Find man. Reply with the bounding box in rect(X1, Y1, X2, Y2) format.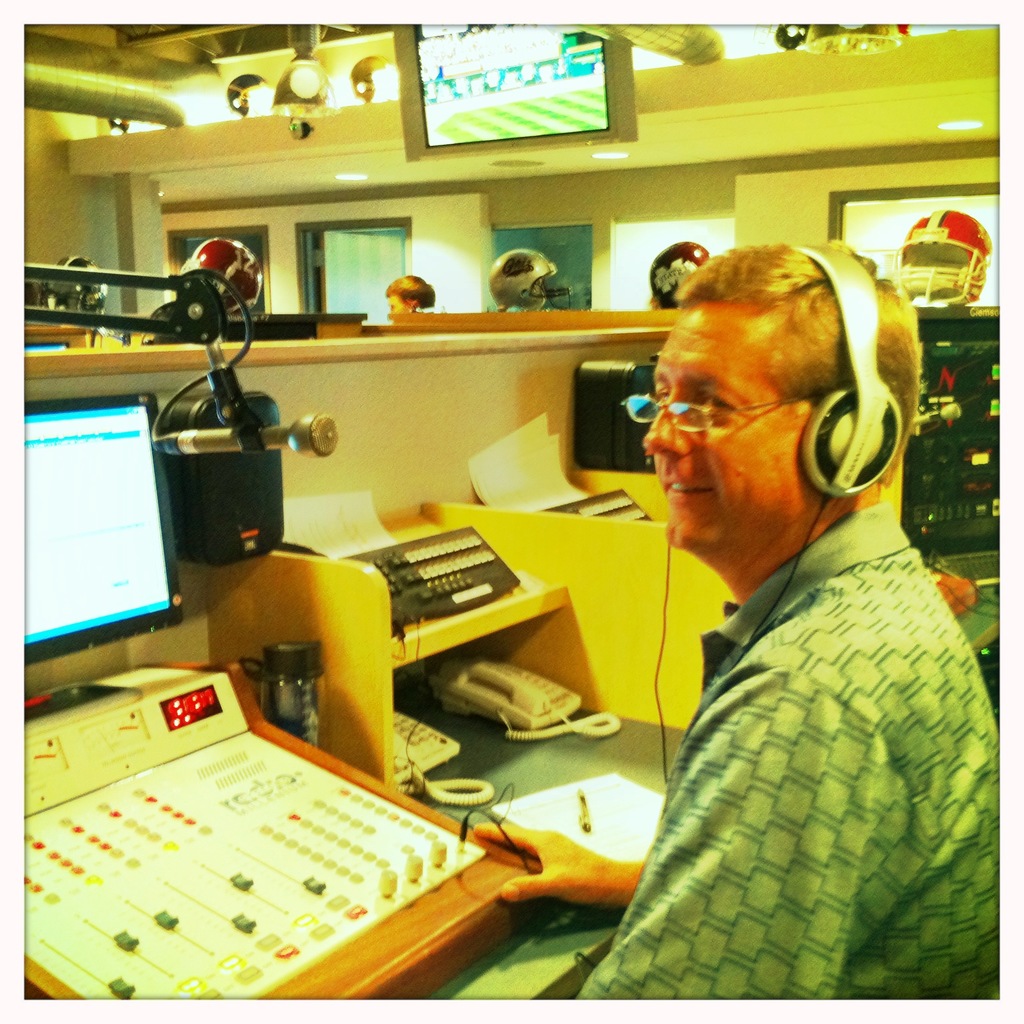
rect(555, 237, 1009, 980).
